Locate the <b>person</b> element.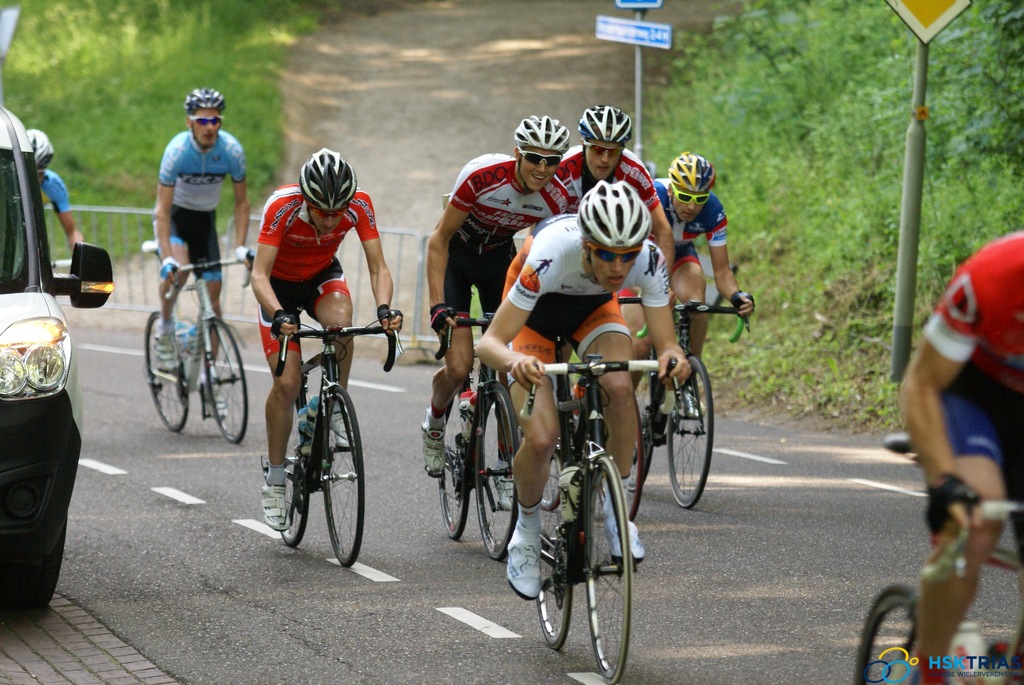
Element bbox: [21,130,92,301].
